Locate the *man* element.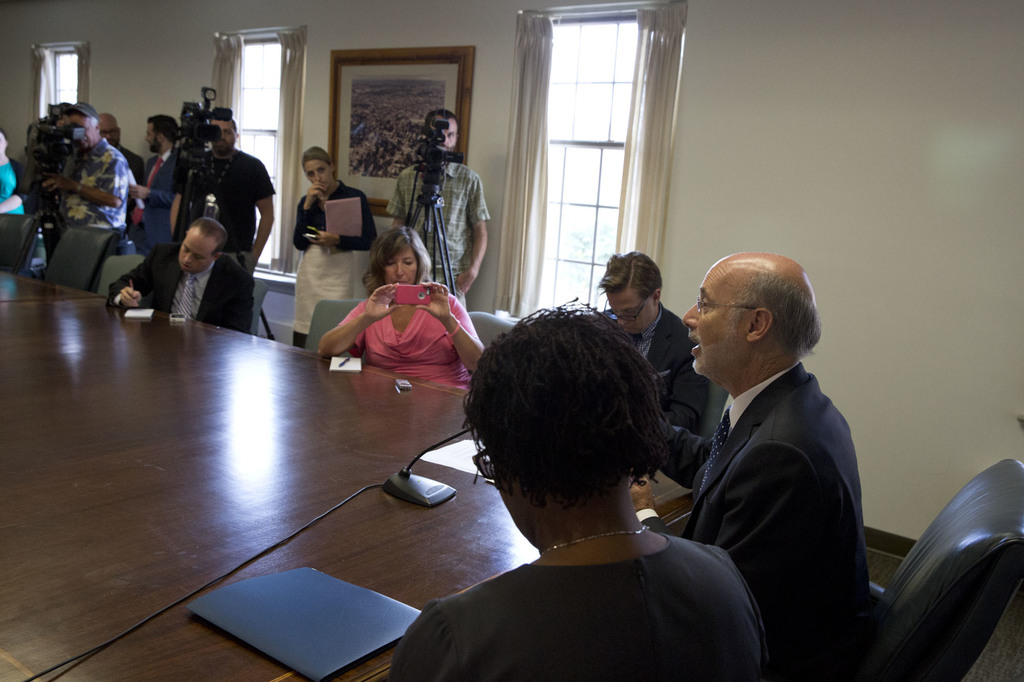
Element bbox: 36,103,138,241.
